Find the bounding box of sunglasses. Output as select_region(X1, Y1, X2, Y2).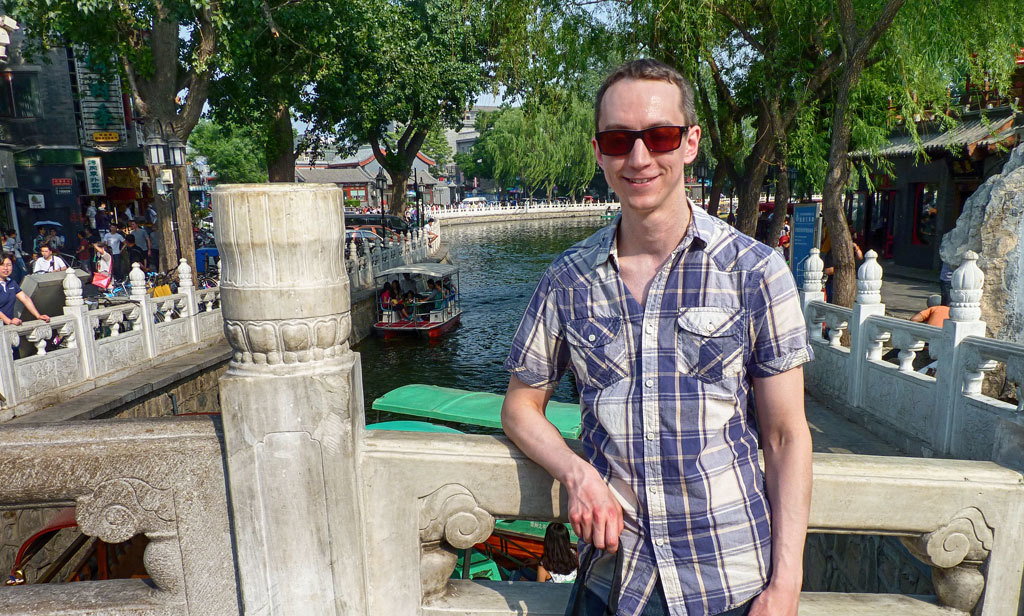
select_region(589, 118, 701, 160).
